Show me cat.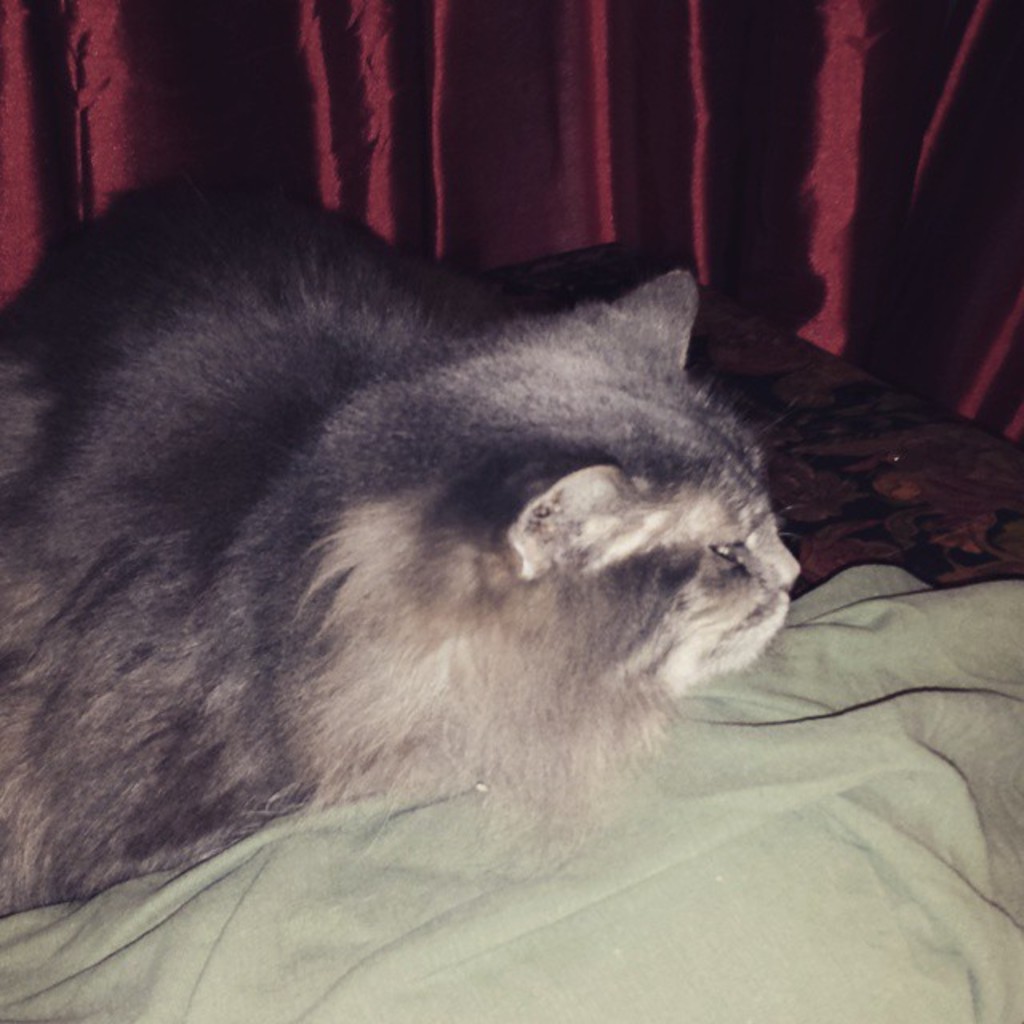
cat is here: [0, 170, 803, 922].
